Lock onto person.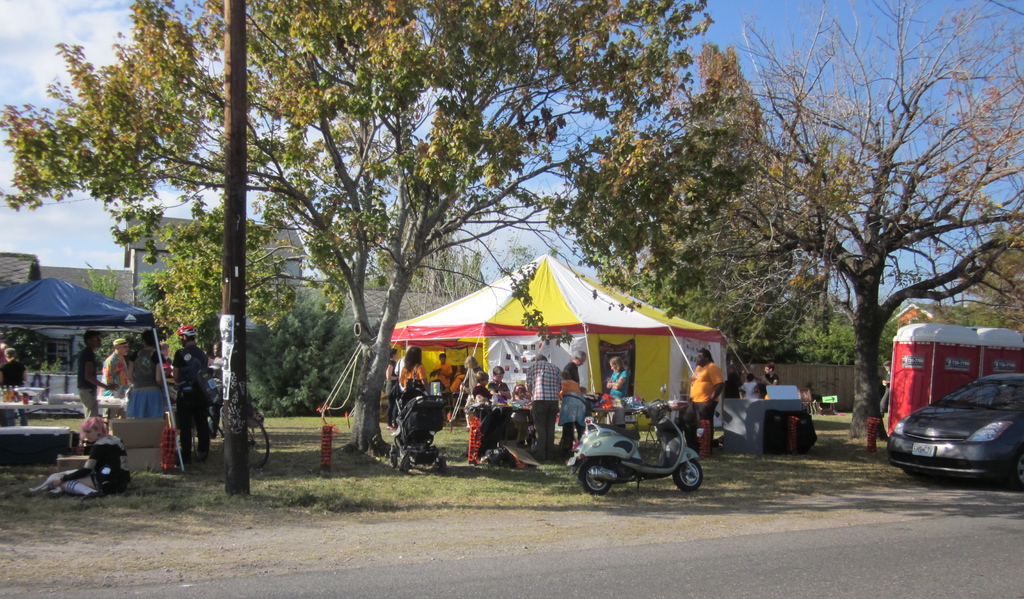
Locked: 680, 346, 726, 455.
